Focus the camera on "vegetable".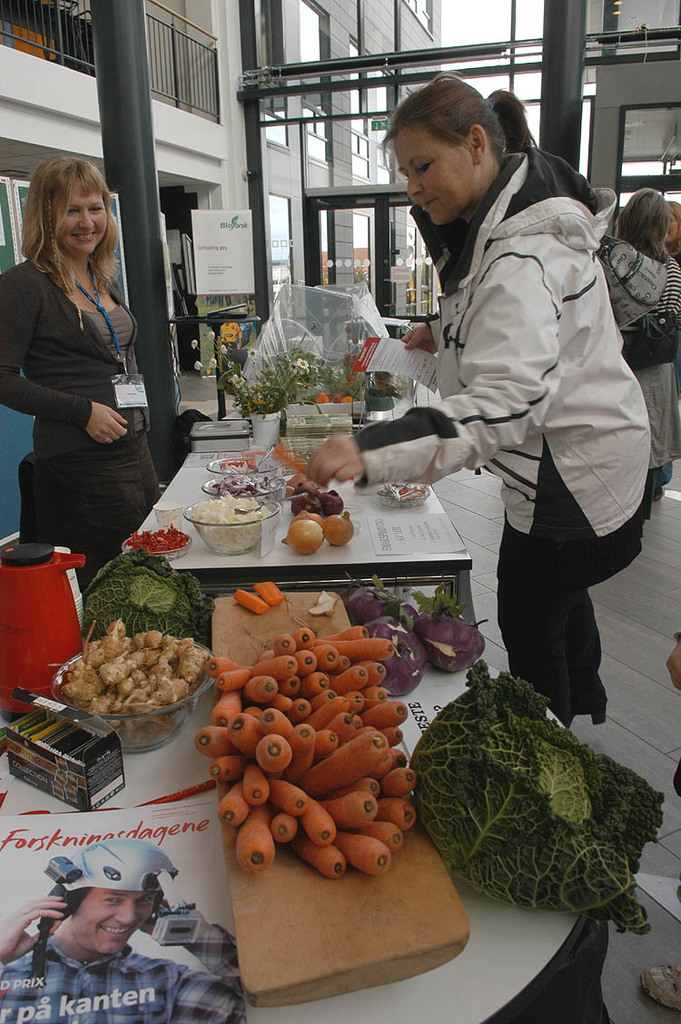
Focus region: crop(235, 591, 262, 613).
